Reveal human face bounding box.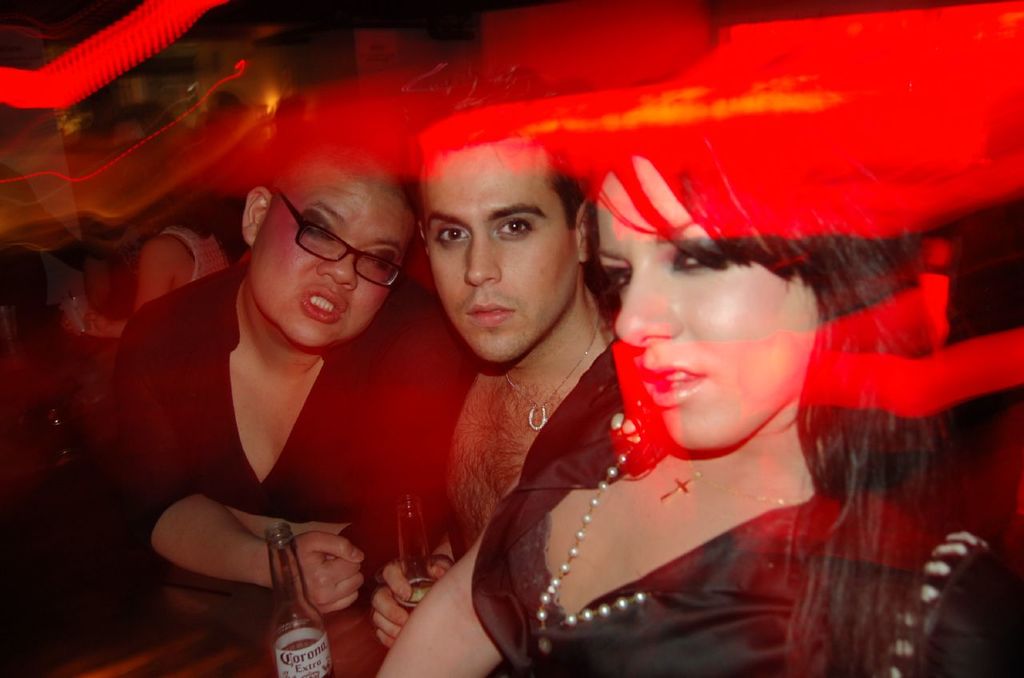
Revealed: region(253, 173, 412, 348).
